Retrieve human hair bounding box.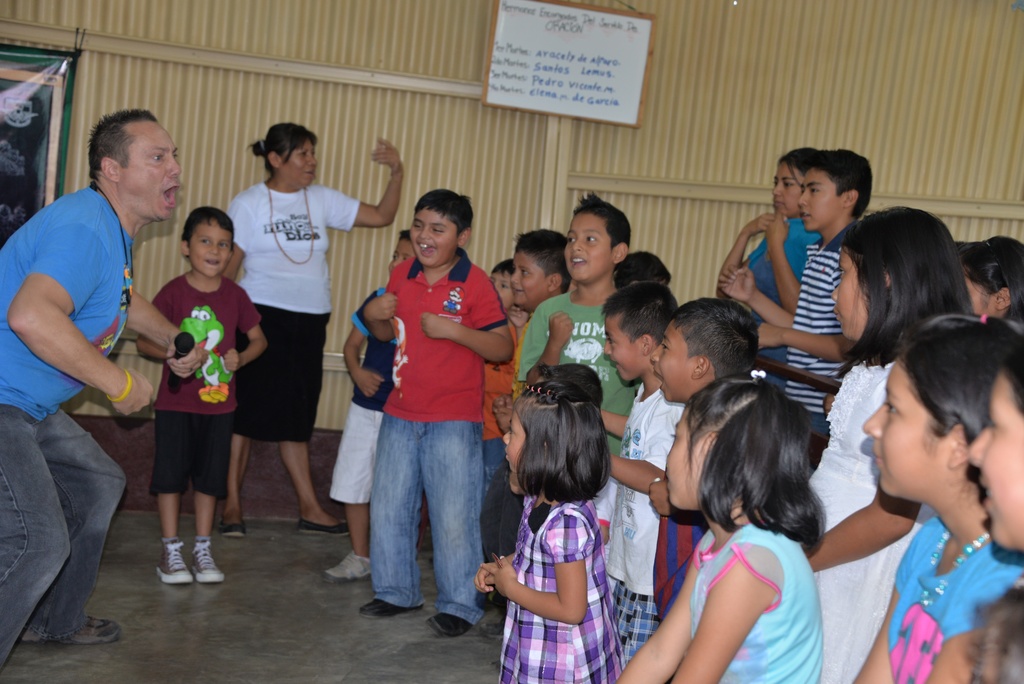
Bounding box: 688,372,846,568.
